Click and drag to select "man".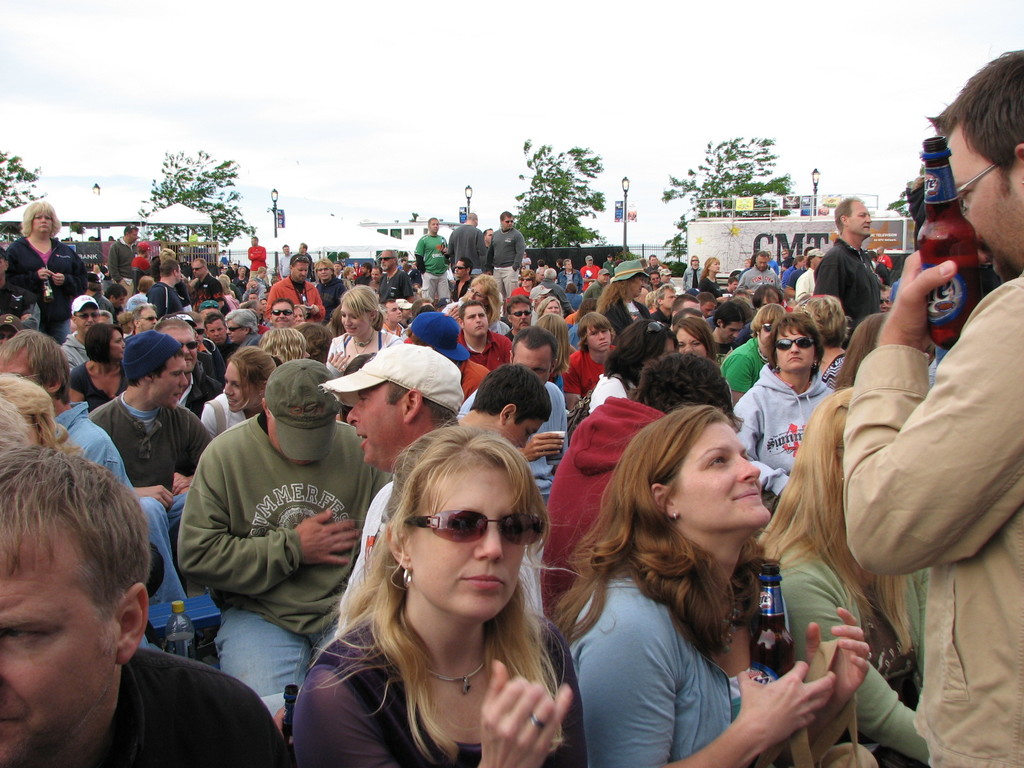
Selection: pyautogui.locateOnScreen(222, 307, 258, 352).
